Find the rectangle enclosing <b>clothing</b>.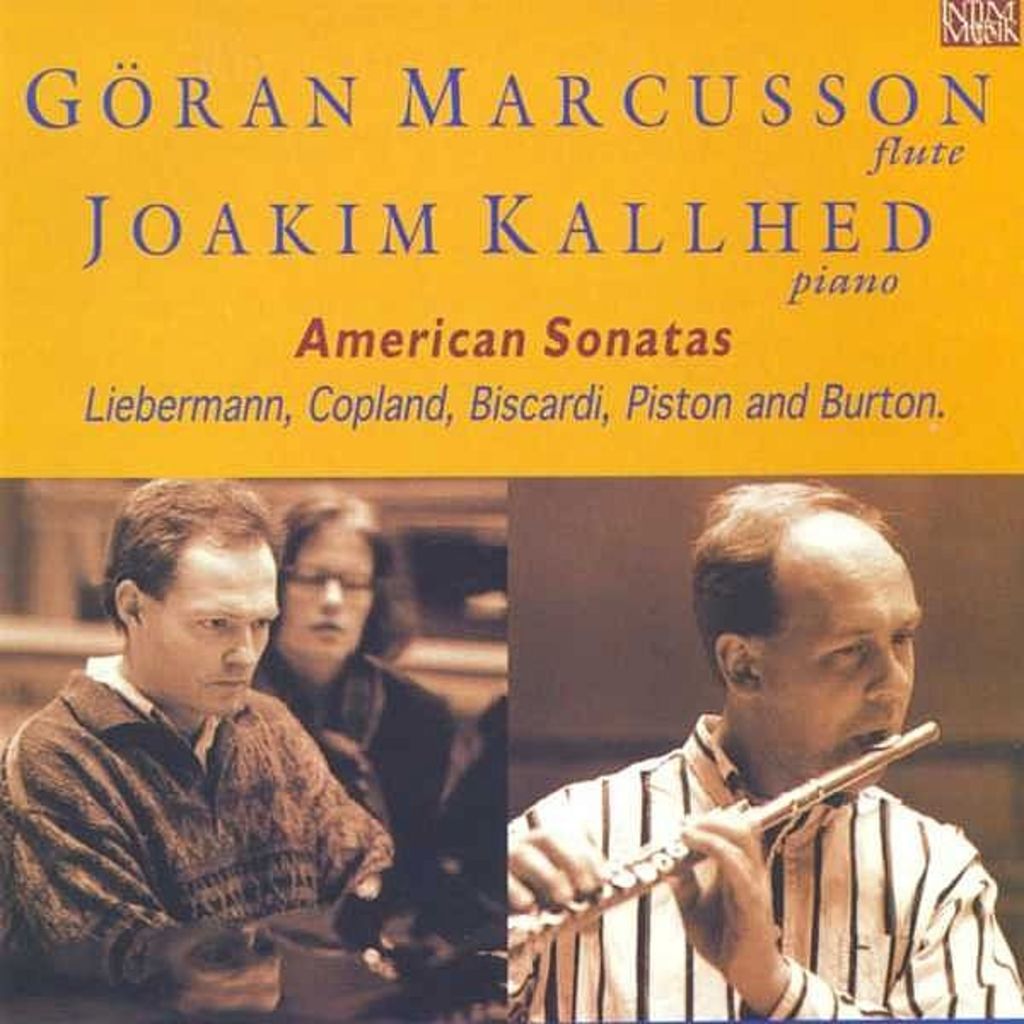
bbox(239, 623, 451, 981).
